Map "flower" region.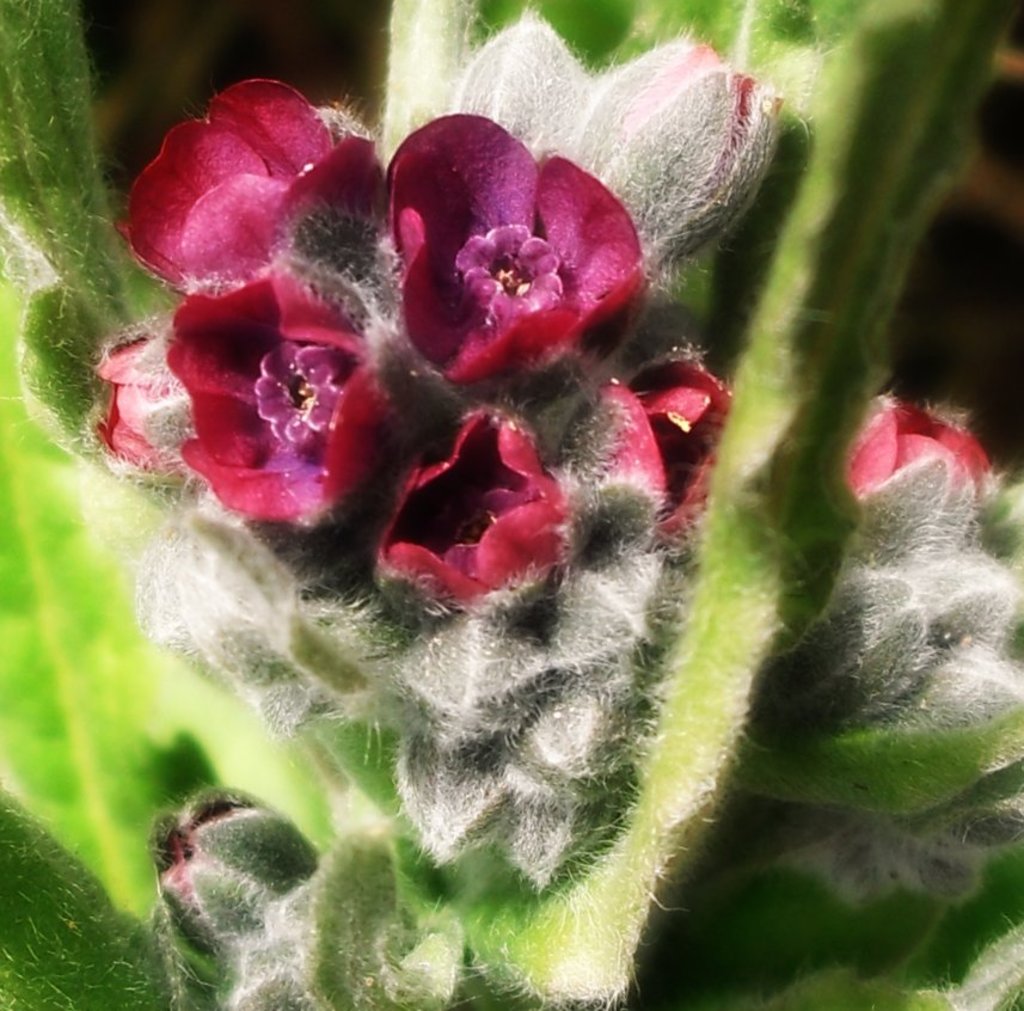
Mapped to bbox(79, 329, 194, 498).
